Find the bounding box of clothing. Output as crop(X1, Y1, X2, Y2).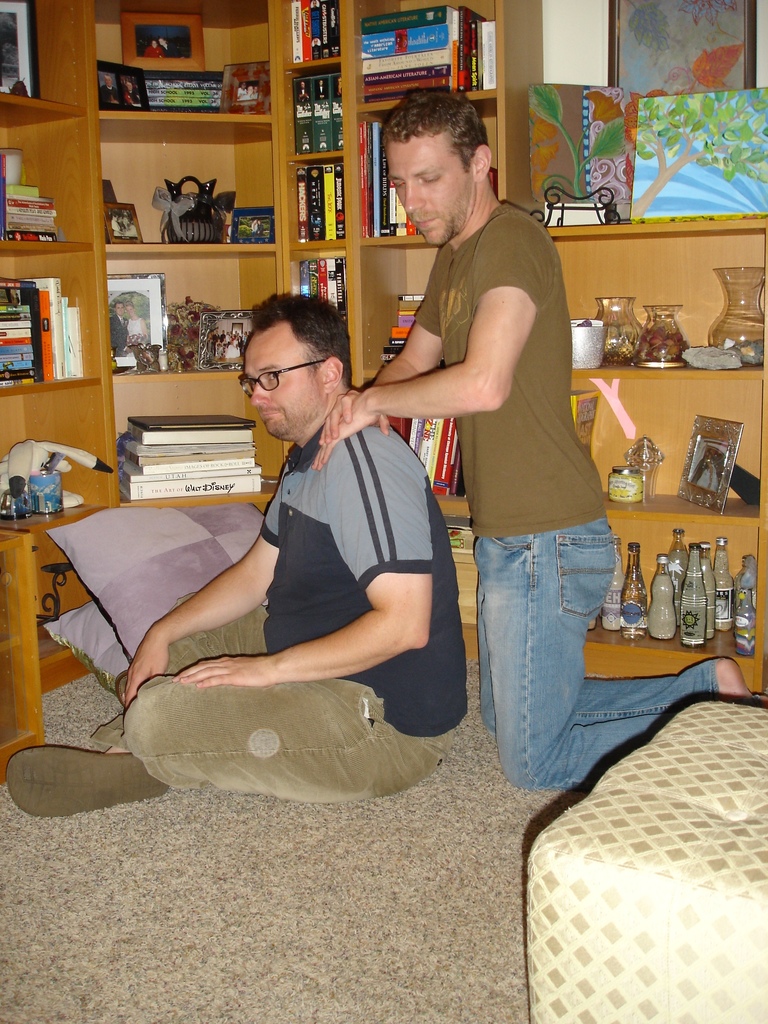
crop(412, 197, 725, 794).
